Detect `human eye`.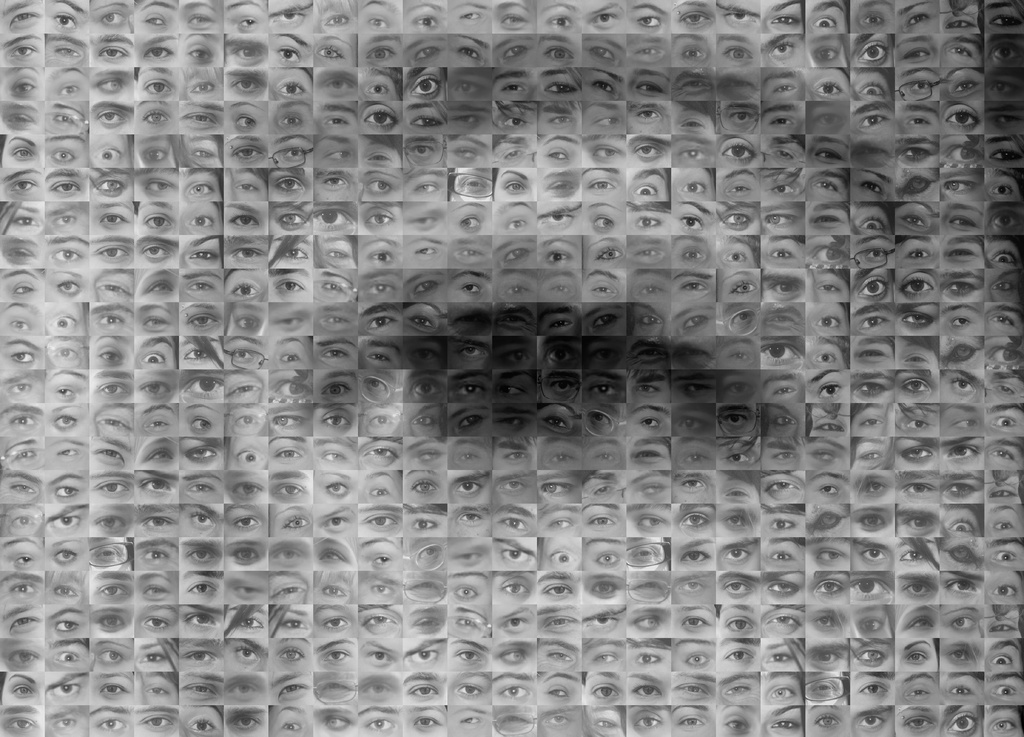
Detected at [x1=51, y1=246, x2=77, y2=263].
